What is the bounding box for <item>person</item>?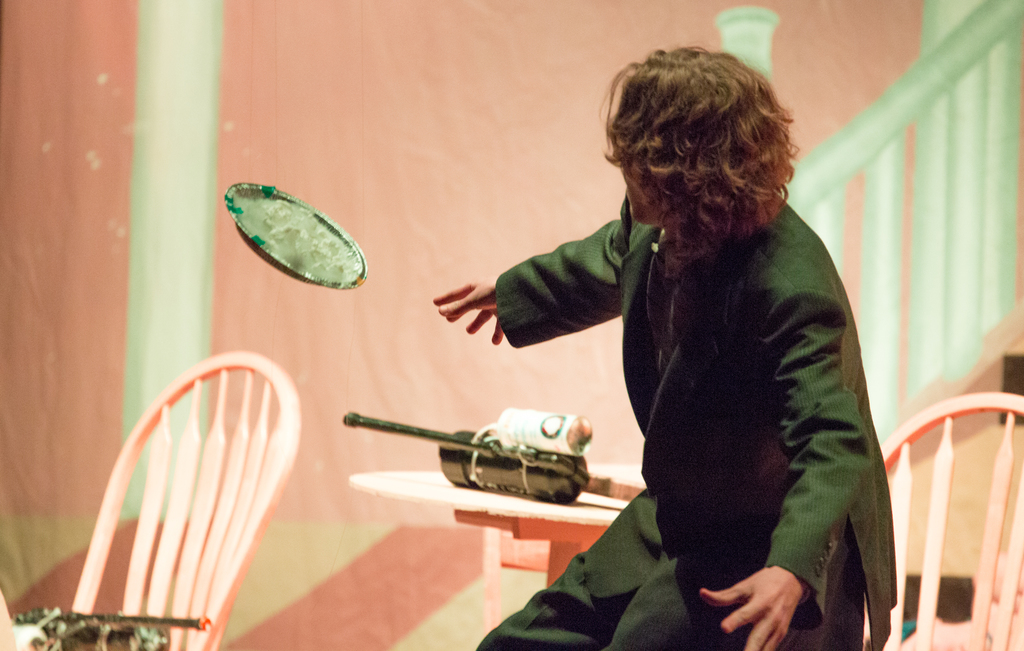
(x1=438, y1=55, x2=881, y2=629).
